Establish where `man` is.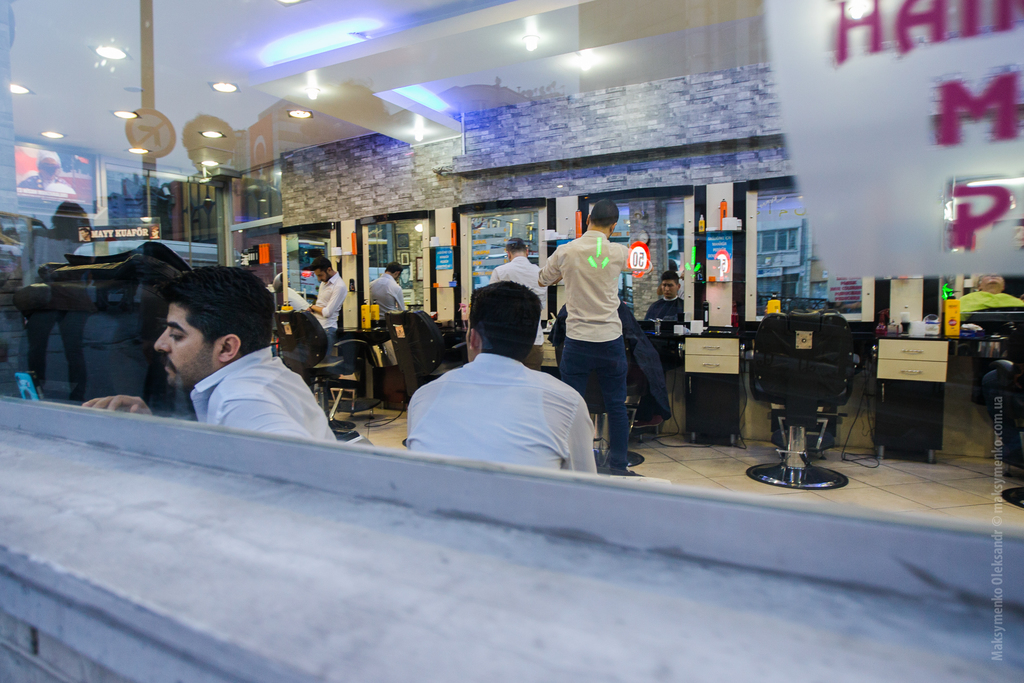
Established at 302 254 356 356.
